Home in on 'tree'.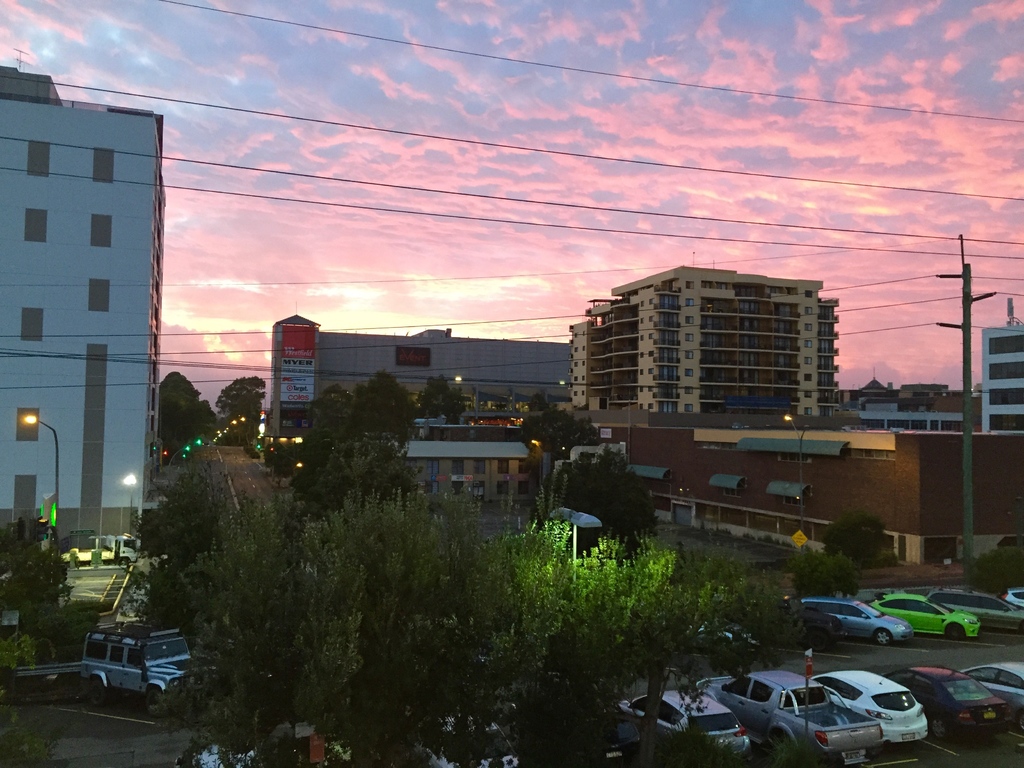
Homed in at (left=794, top=548, right=857, bottom=595).
